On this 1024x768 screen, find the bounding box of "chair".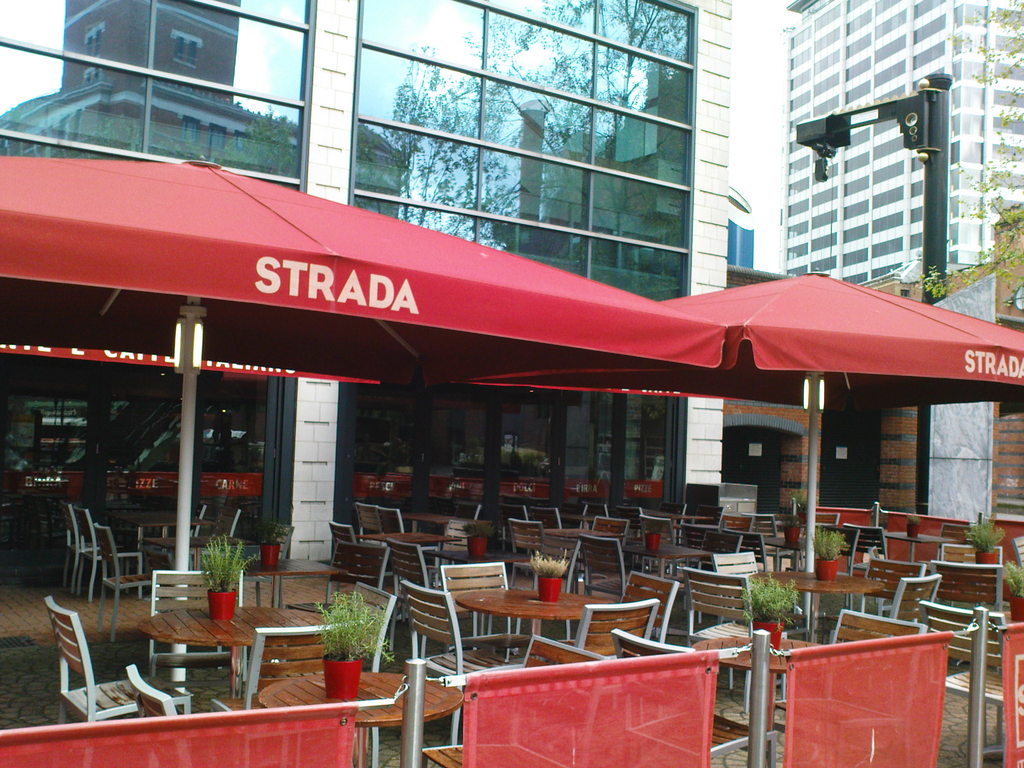
Bounding box: 810,512,840,524.
